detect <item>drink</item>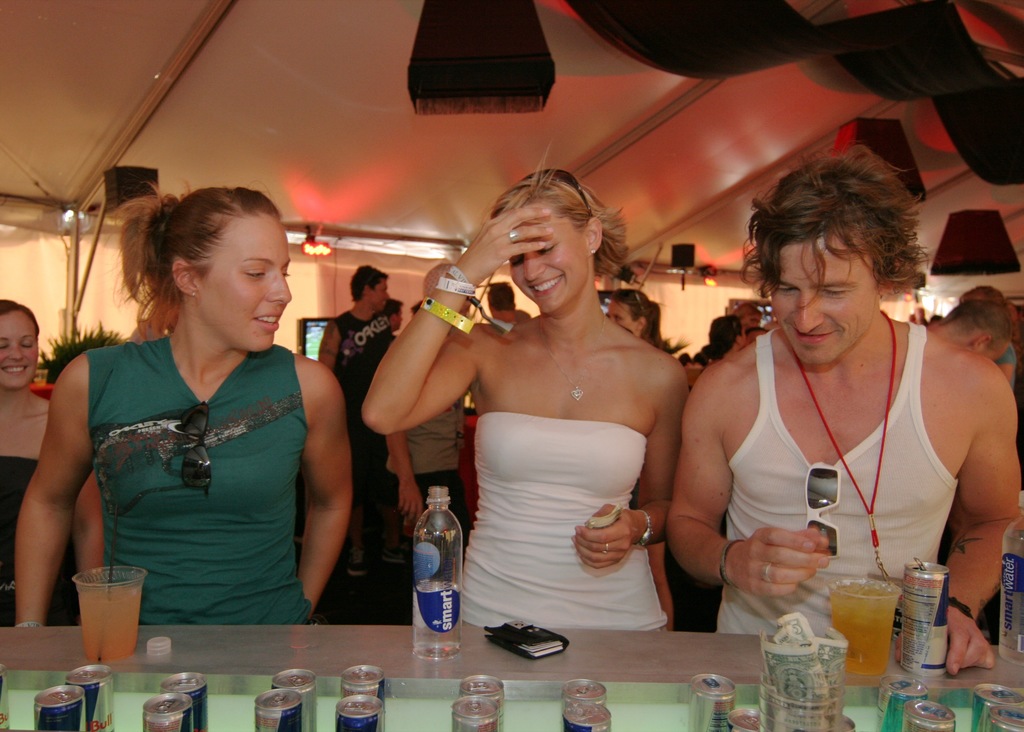
region(334, 695, 383, 731)
